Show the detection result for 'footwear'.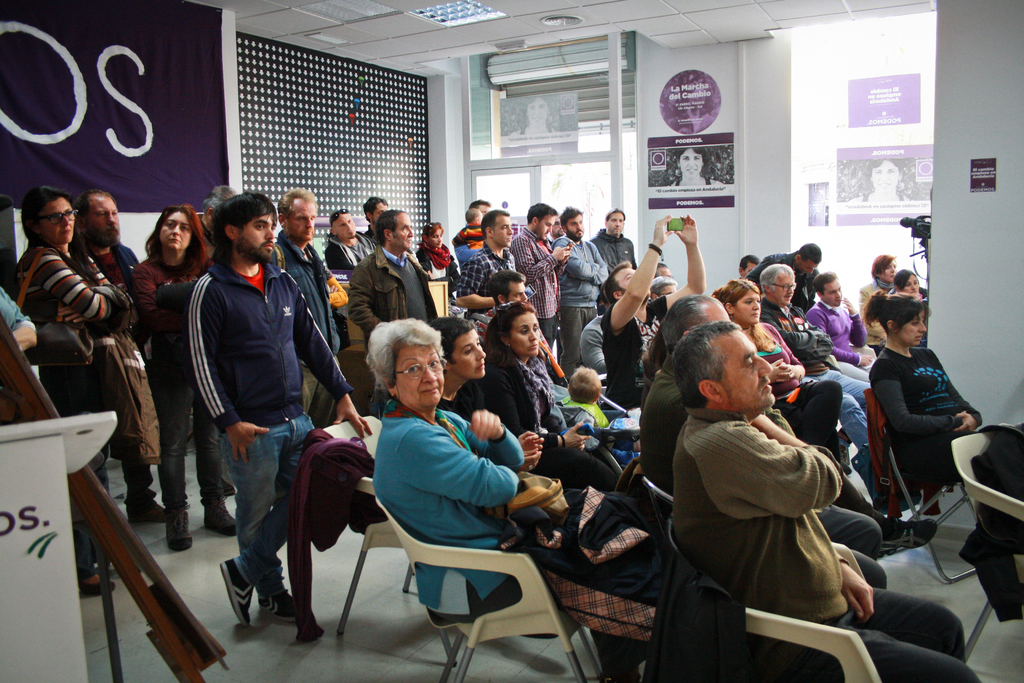
region(216, 554, 250, 632).
